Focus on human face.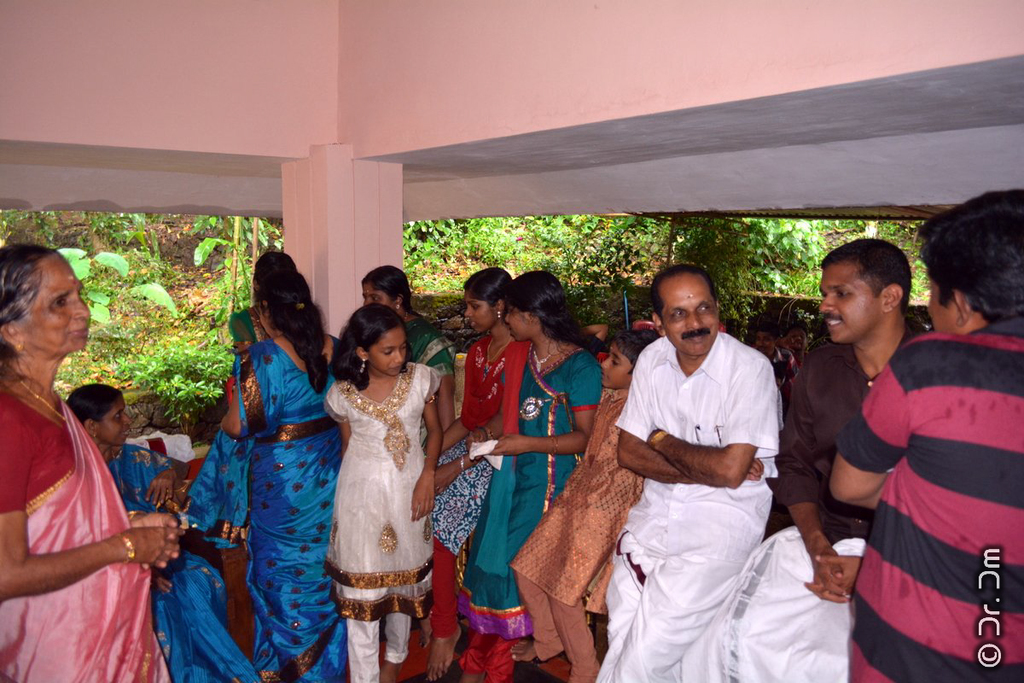
Focused at bbox=[604, 344, 633, 389].
